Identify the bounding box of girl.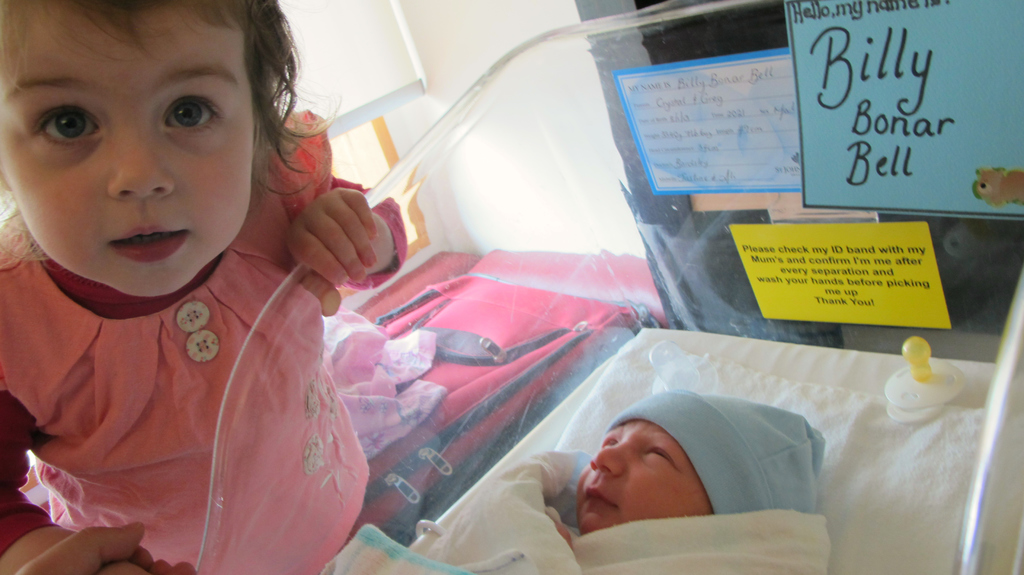
[x1=0, y1=0, x2=411, y2=574].
